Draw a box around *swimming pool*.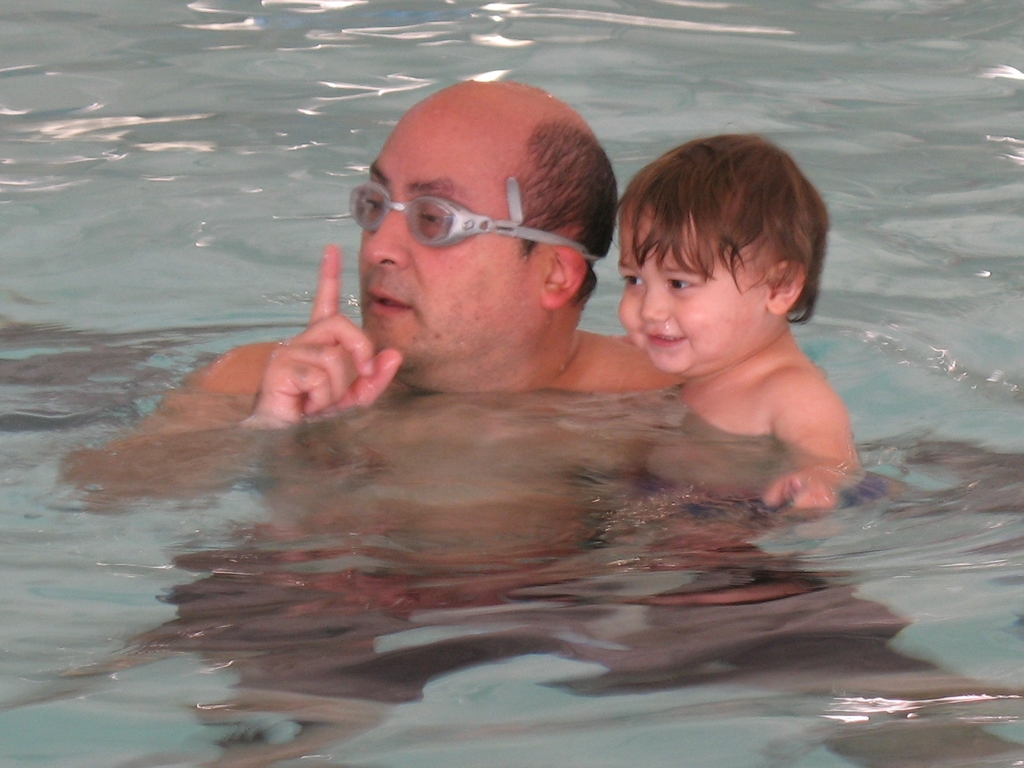
region(14, 2, 1023, 717).
